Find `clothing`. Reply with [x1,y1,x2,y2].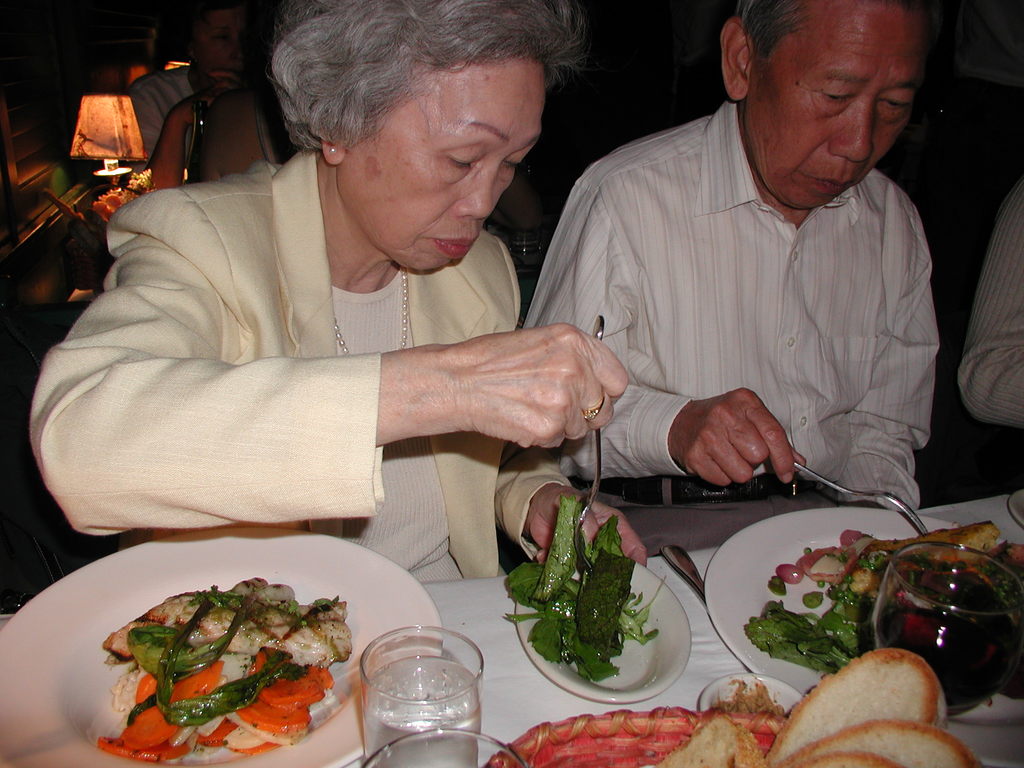
[129,65,197,170].
